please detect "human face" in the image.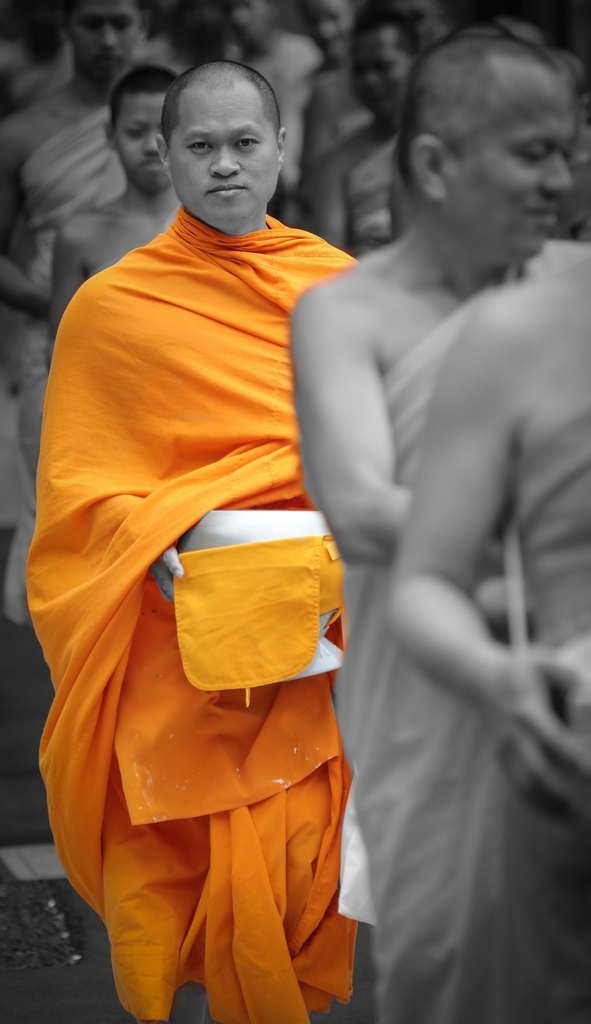
353 31 407 109.
